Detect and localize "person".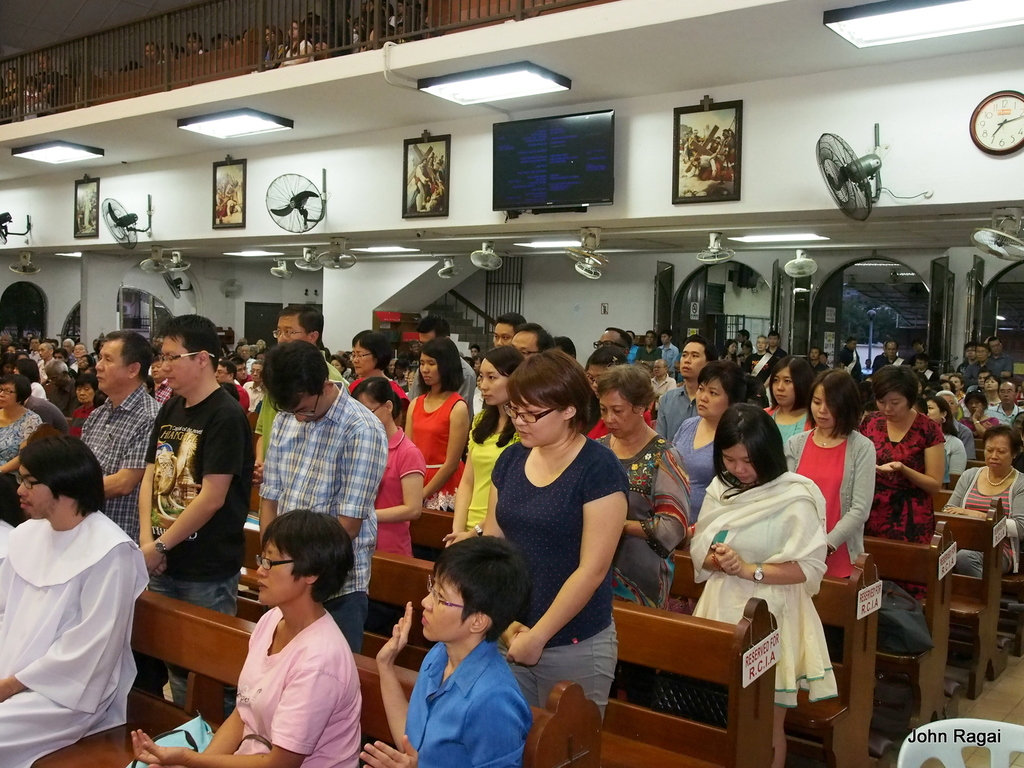
Localized at (936, 422, 1023, 582).
